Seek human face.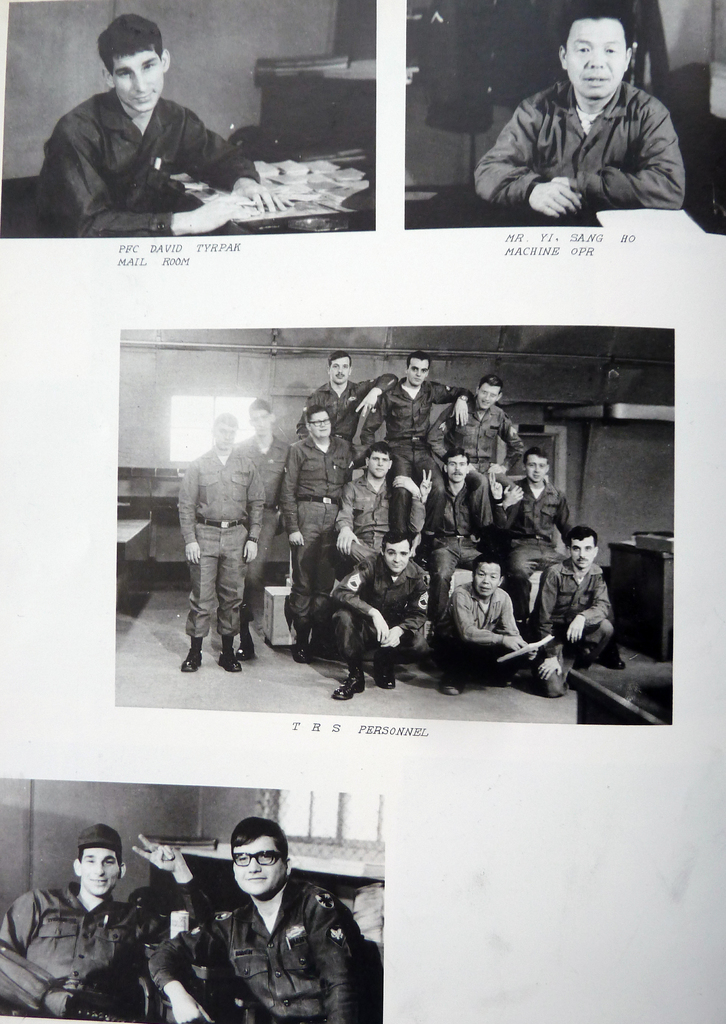
(114, 49, 163, 113).
